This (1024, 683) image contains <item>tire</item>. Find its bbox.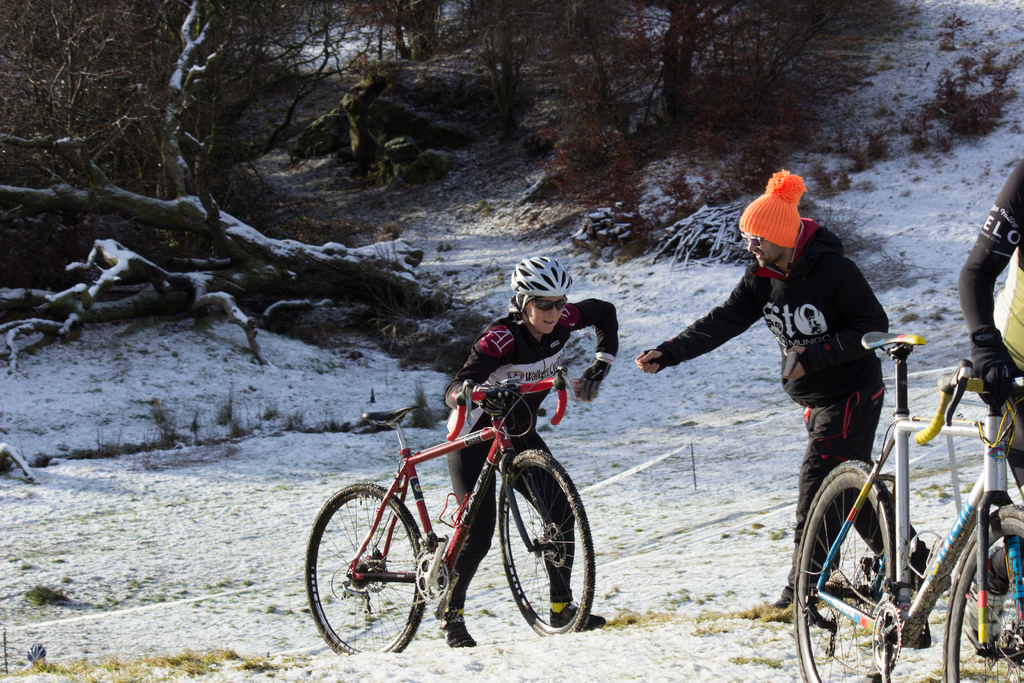
(943,495,1023,682).
